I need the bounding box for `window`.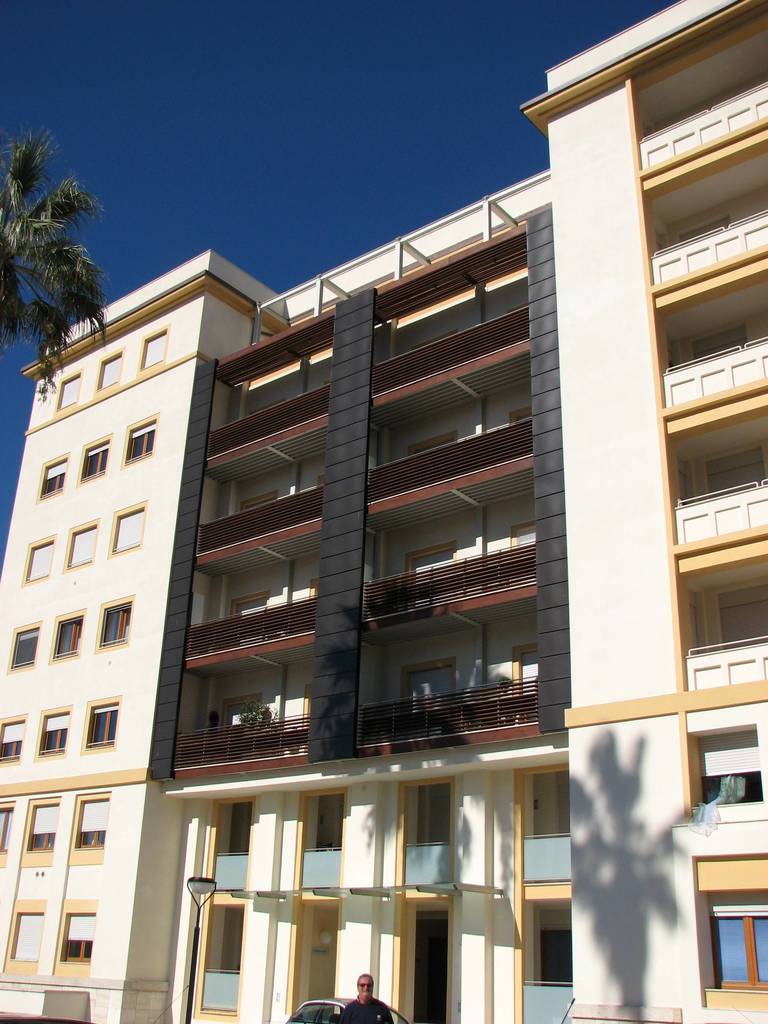
Here it is: (26,531,59,584).
